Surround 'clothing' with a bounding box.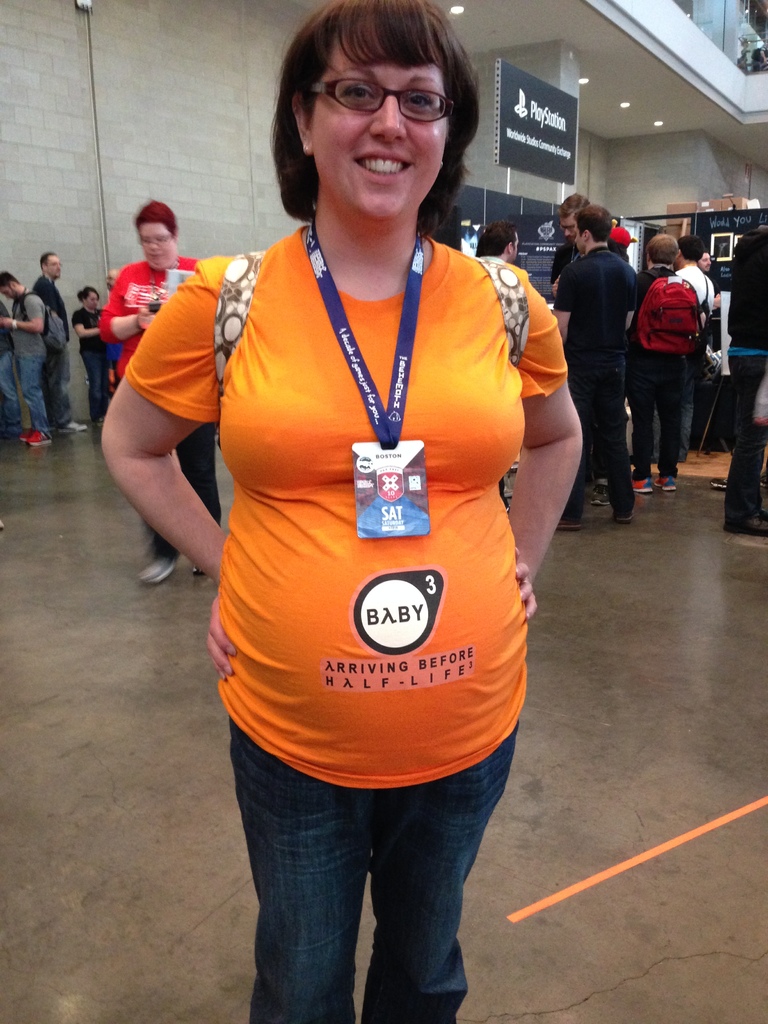
674,258,717,363.
